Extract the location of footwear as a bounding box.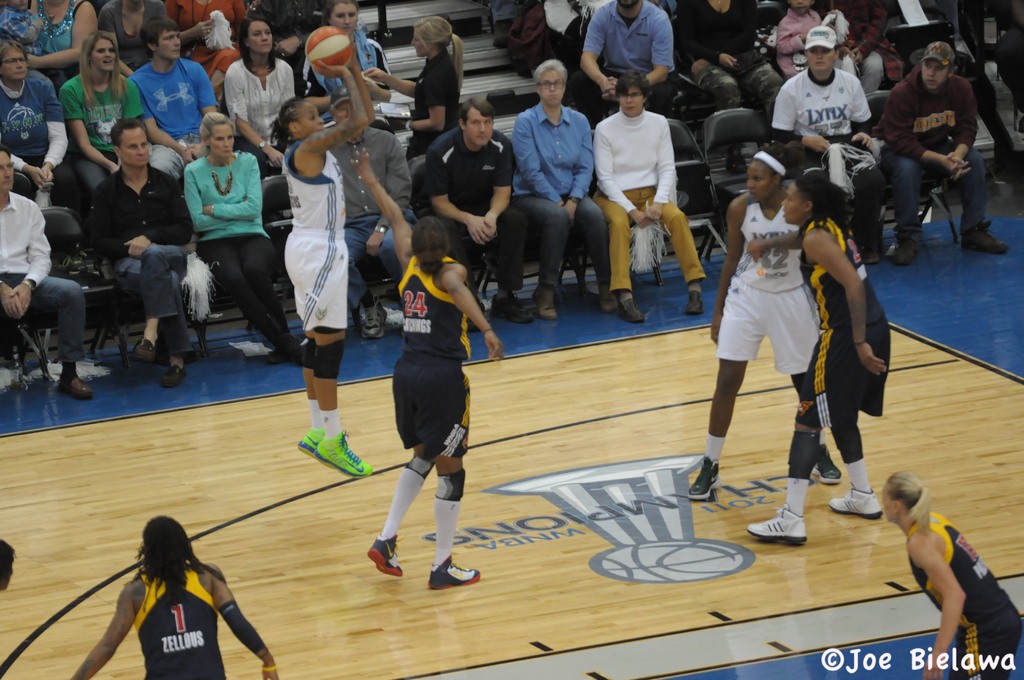
<box>298,425,323,455</box>.
